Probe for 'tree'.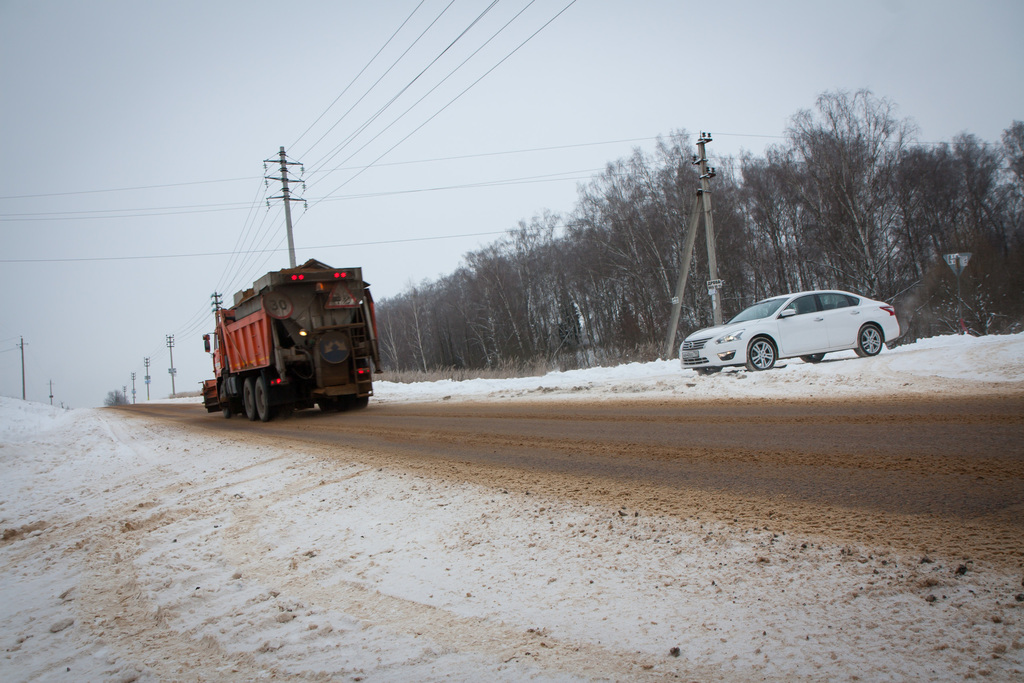
Probe result: rect(711, 82, 1023, 324).
